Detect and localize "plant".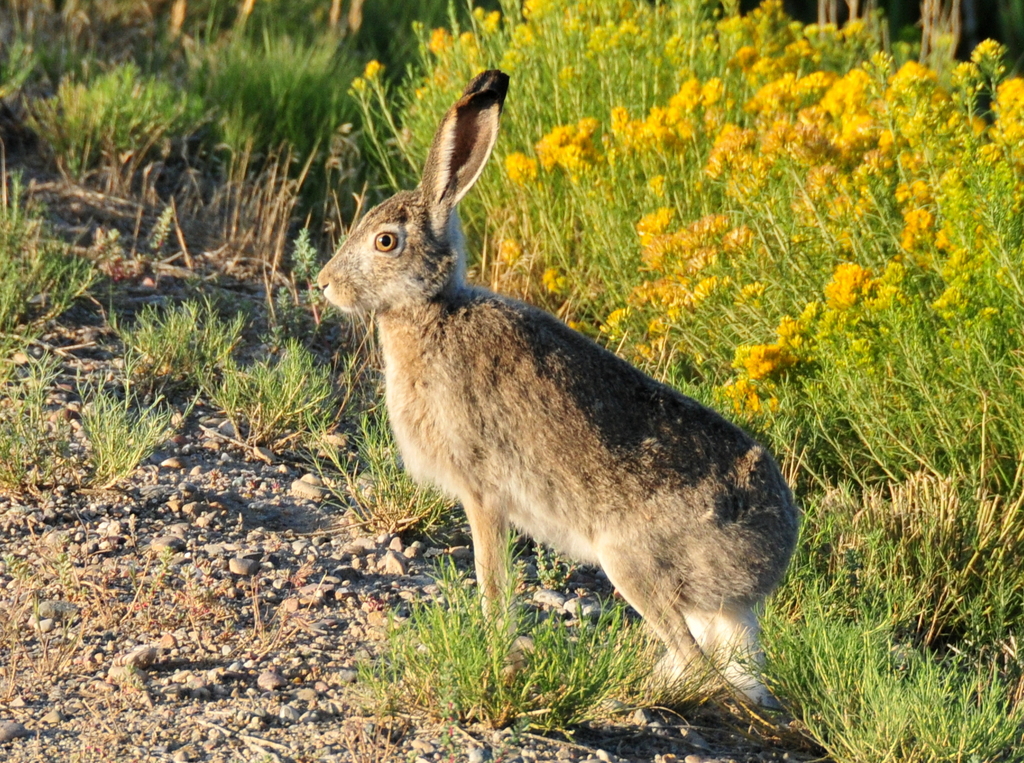
Localized at <box>899,631,1023,762</box>.
